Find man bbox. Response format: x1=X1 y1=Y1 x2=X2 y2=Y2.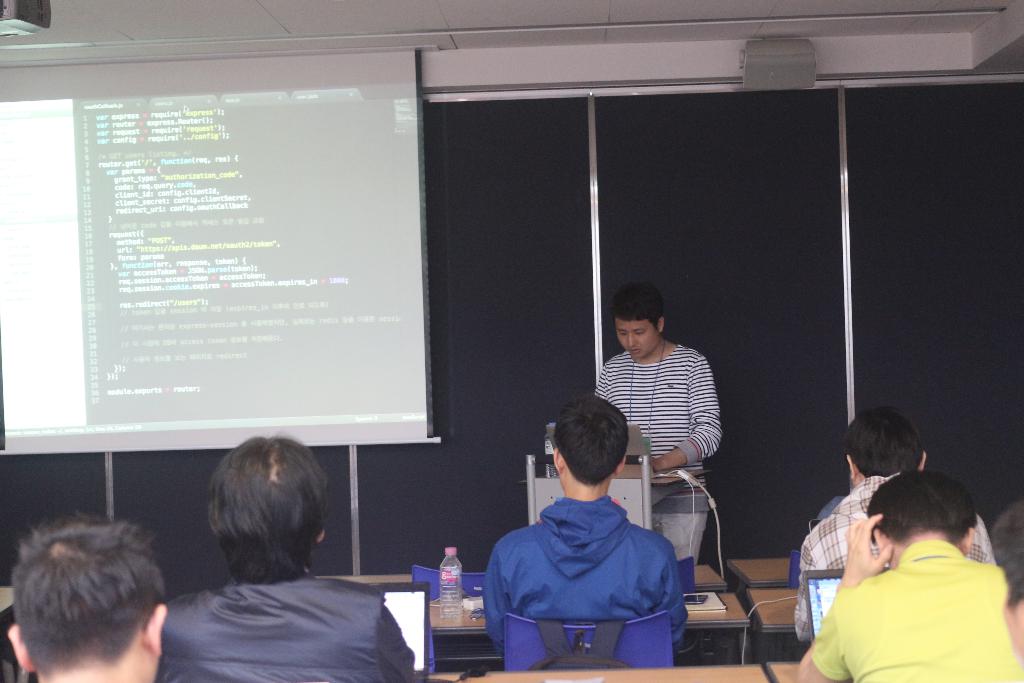
x1=987 y1=493 x2=1023 y2=655.
